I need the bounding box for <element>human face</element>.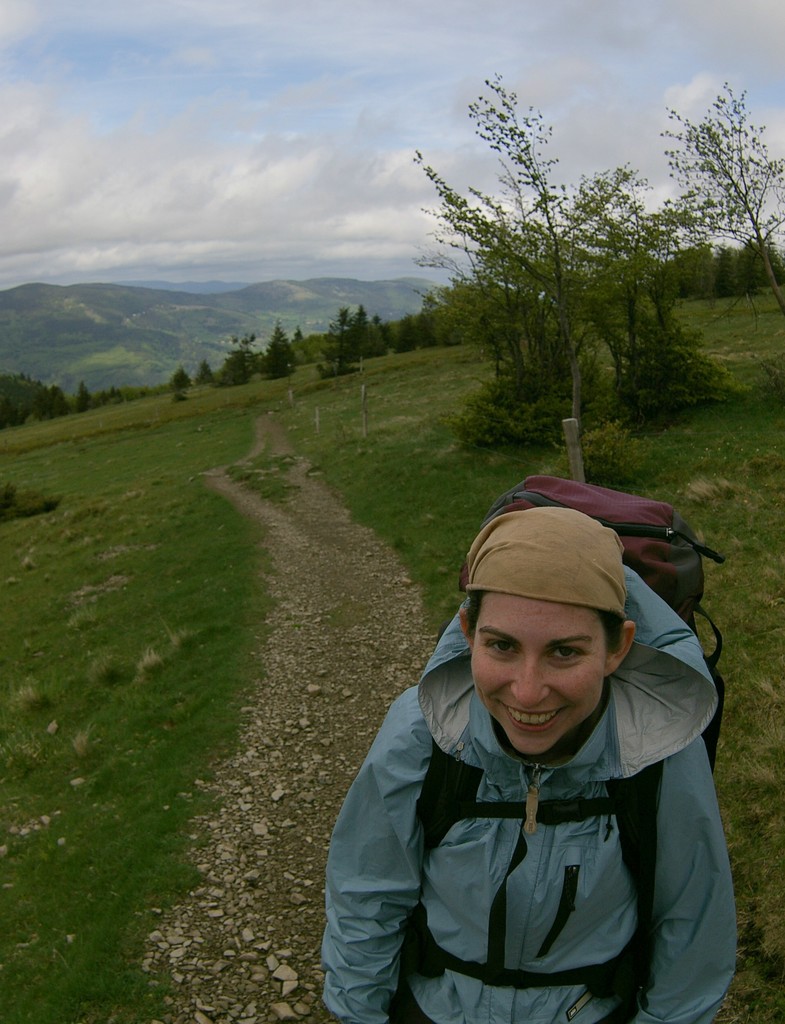
Here it is: bbox=[458, 596, 617, 767].
